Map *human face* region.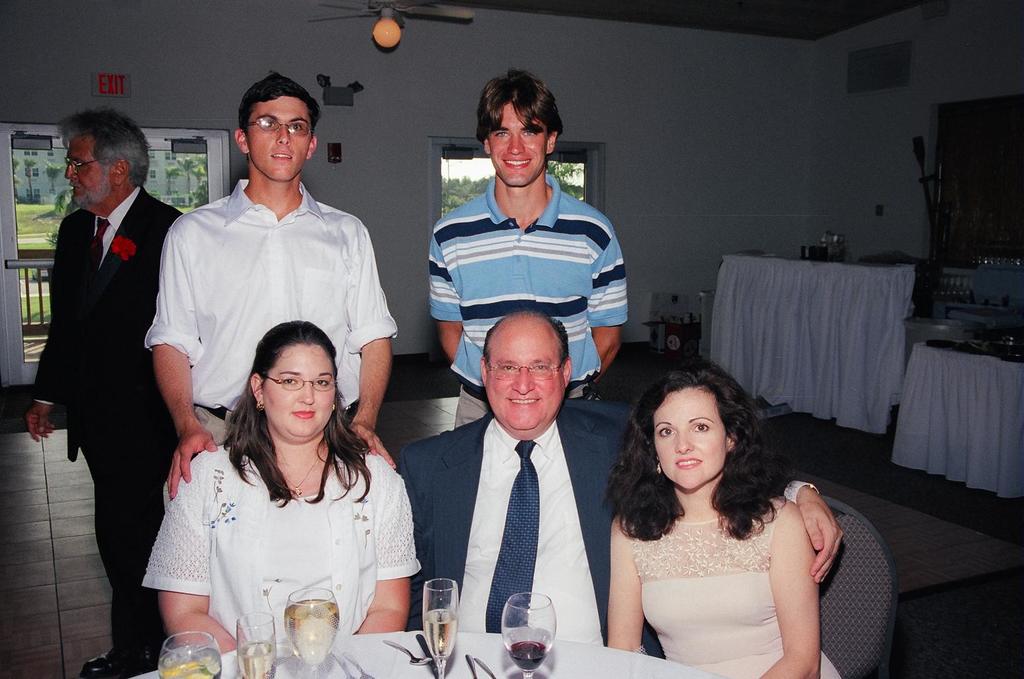
Mapped to [x1=261, y1=345, x2=338, y2=438].
